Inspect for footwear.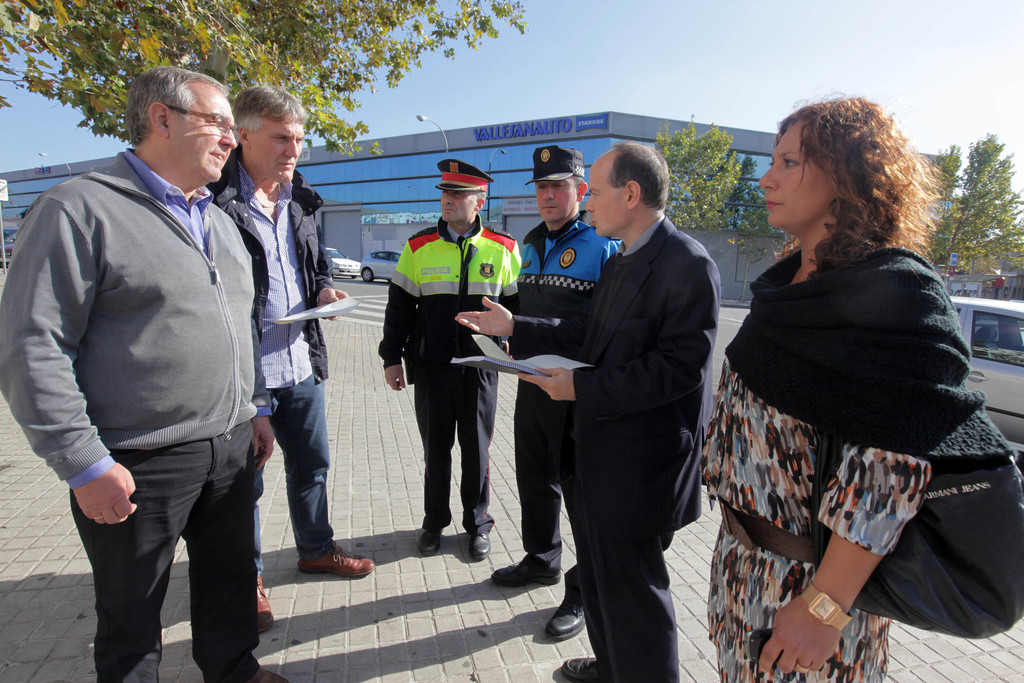
Inspection: 471:531:493:562.
